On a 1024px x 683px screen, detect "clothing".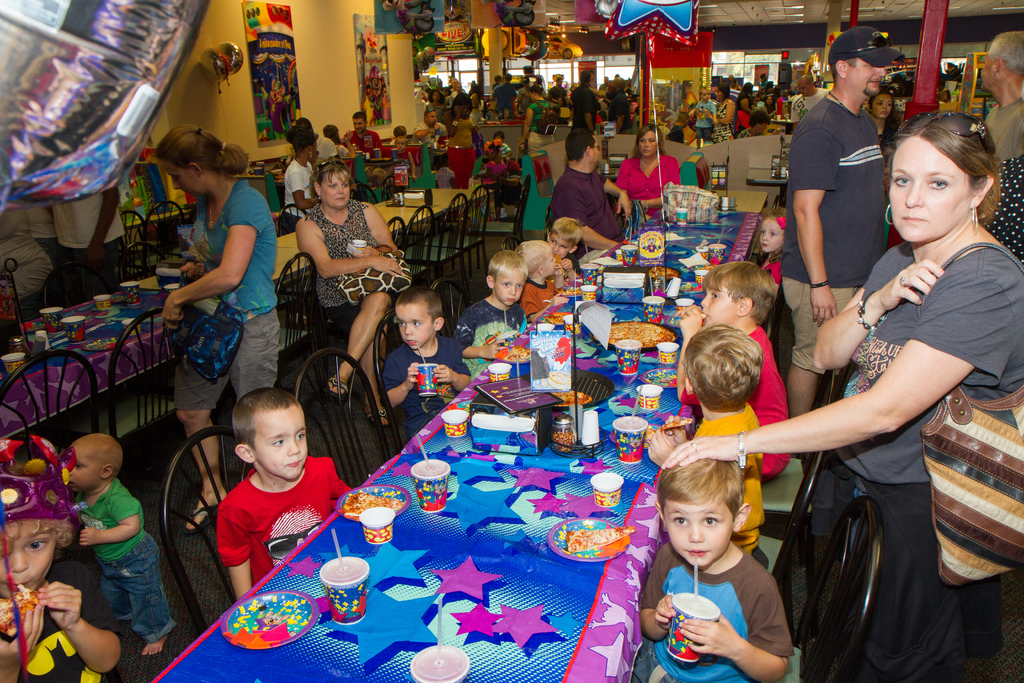
[573,81,596,128].
